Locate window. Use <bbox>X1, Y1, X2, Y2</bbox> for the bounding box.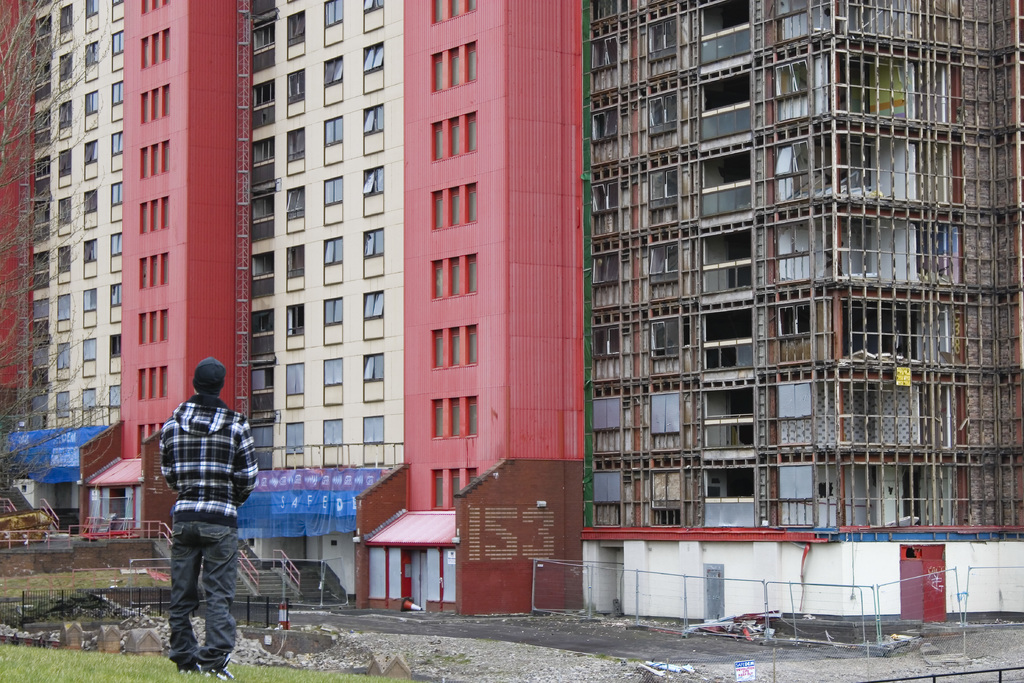
<bbox>429, 108, 481, 160</bbox>.
